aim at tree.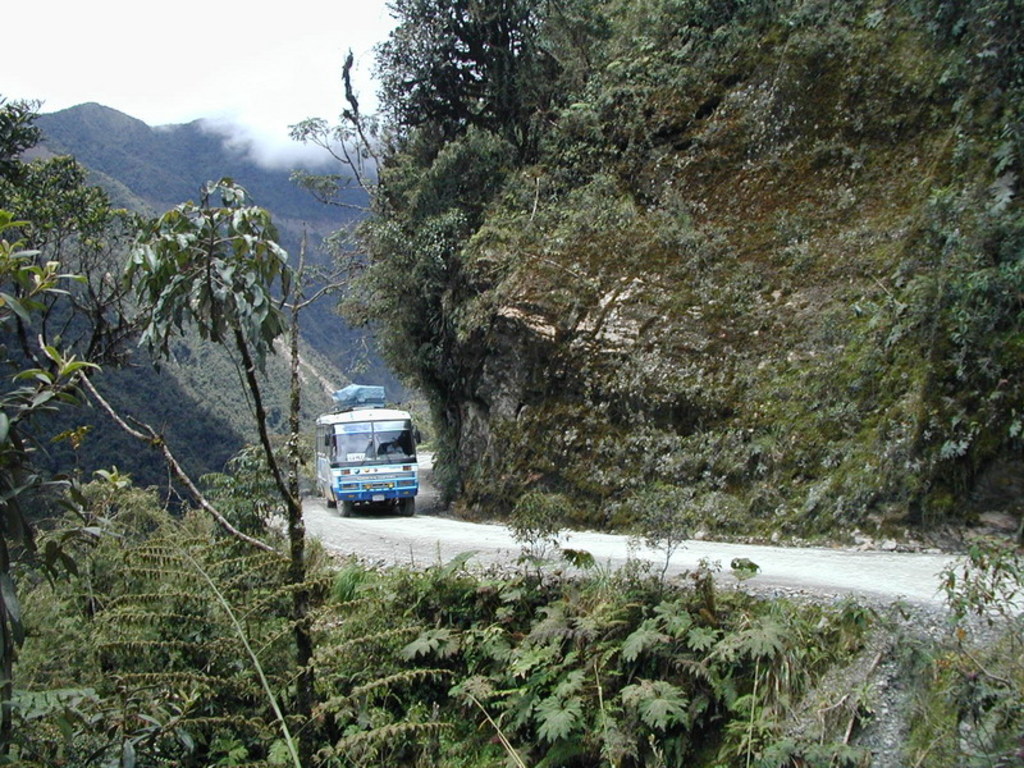
Aimed at Rect(776, 111, 1023, 538).
